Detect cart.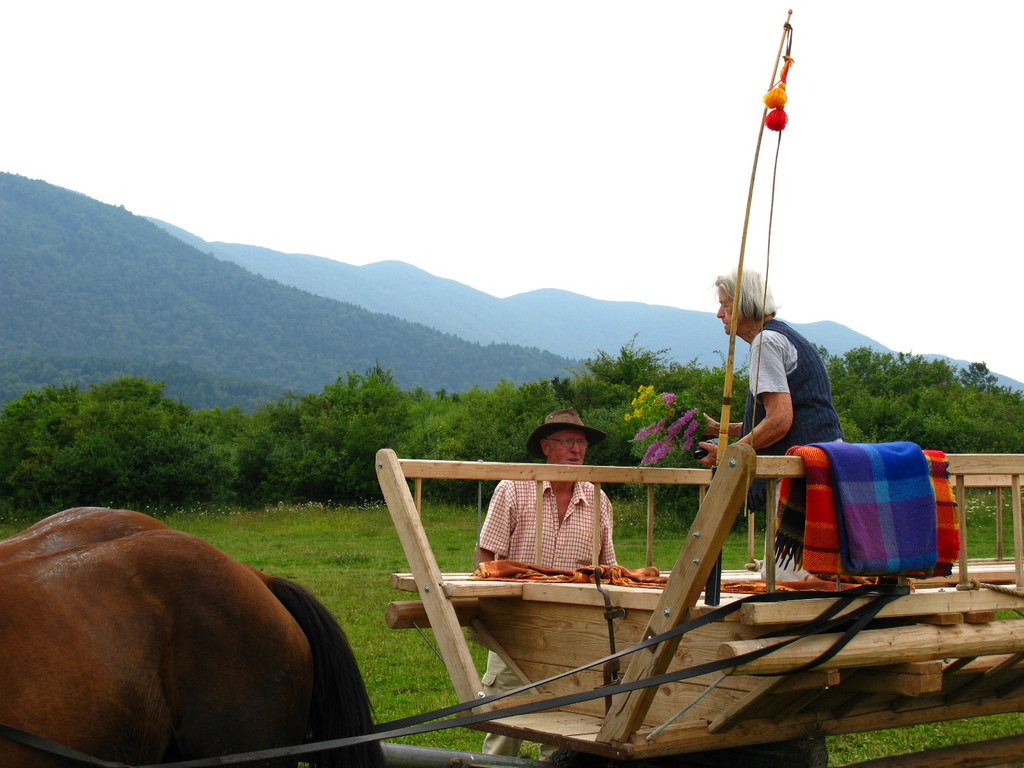
Detected at (292, 439, 1023, 767).
